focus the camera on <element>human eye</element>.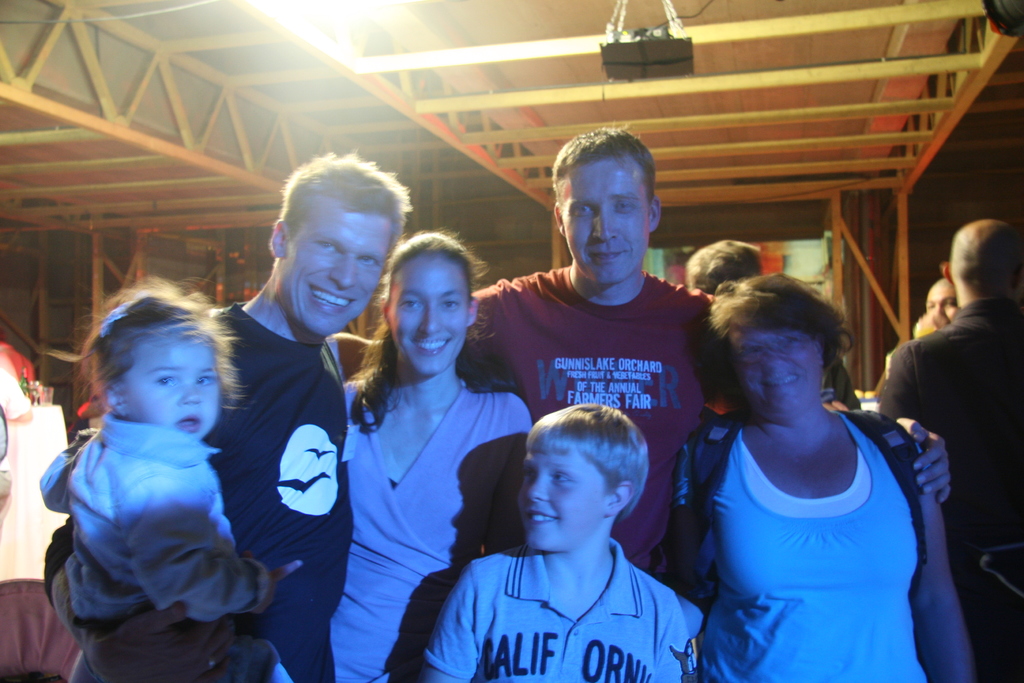
Focus region: bbox=(152, 375, 177, 391).
